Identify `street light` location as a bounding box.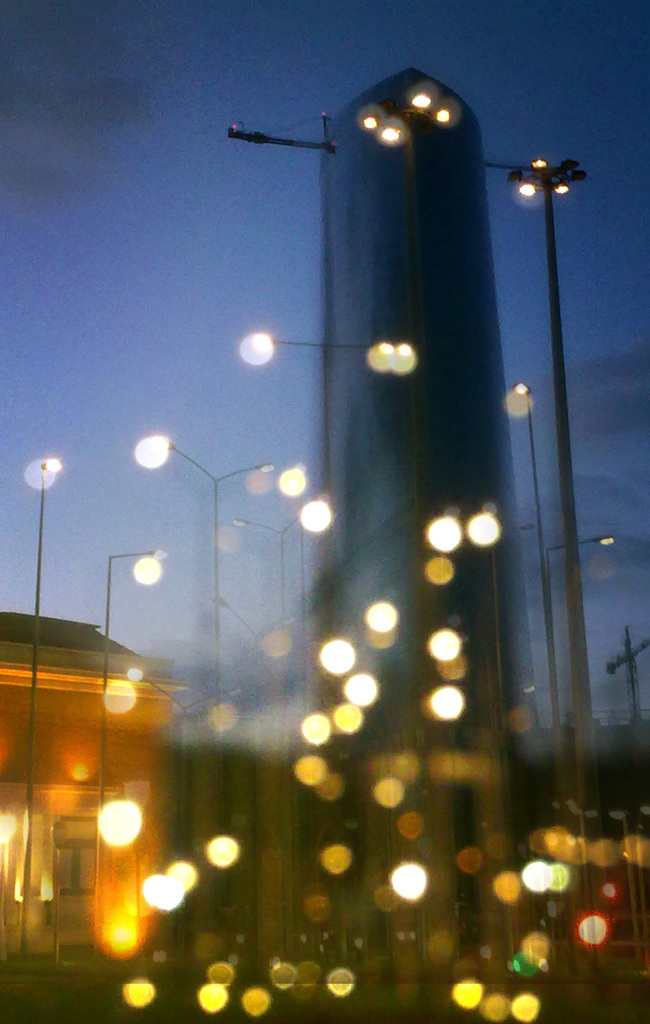
x1=509, y1=376, x2=566, y2=822.
